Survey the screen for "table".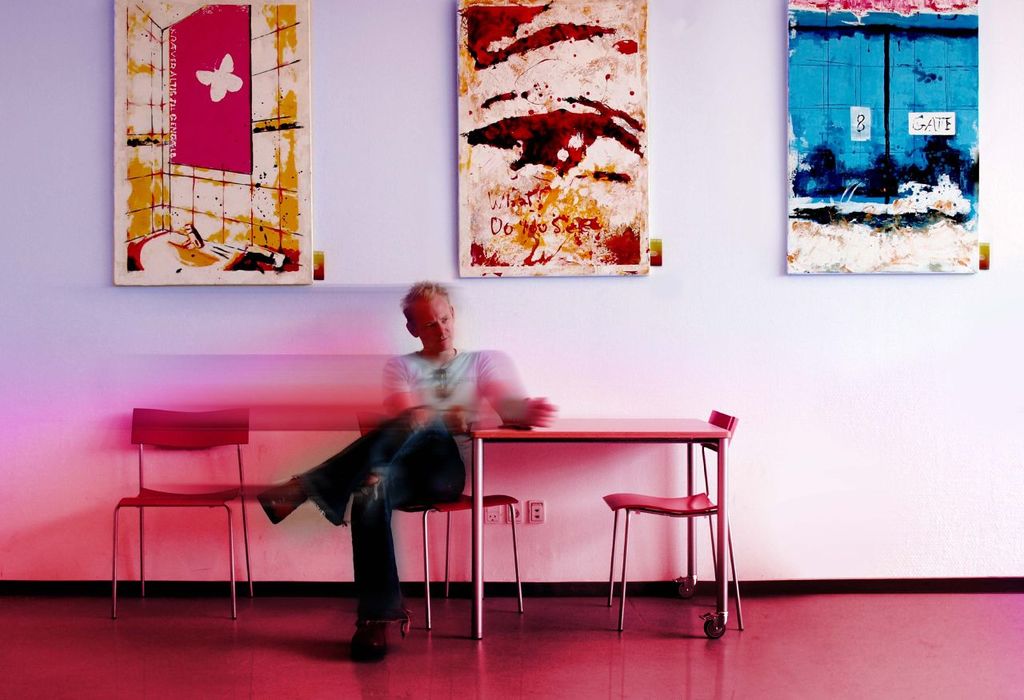
Survey found: locate(404, 425, 747, 634).
